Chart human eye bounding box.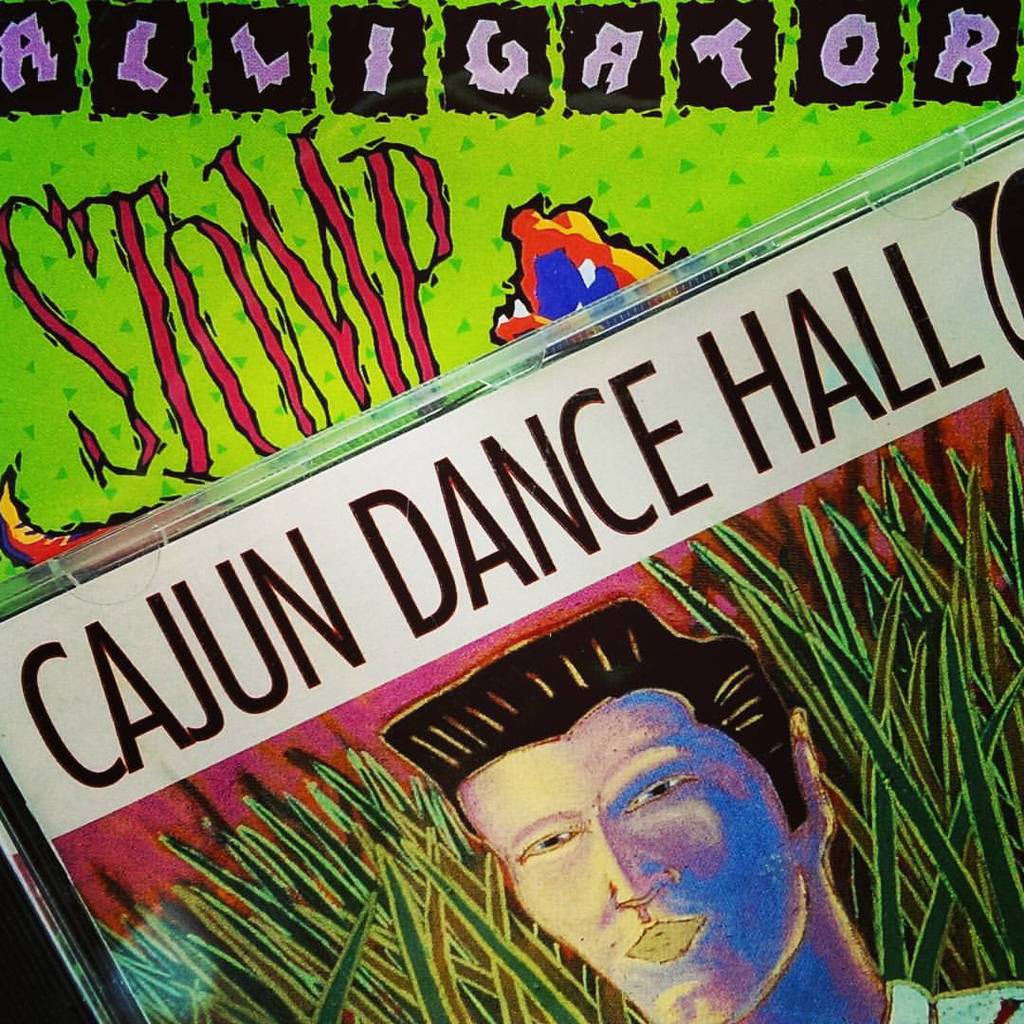
Charted: {"x1": 517, "y1": 829, "x2": 584, "y2": 859}.
